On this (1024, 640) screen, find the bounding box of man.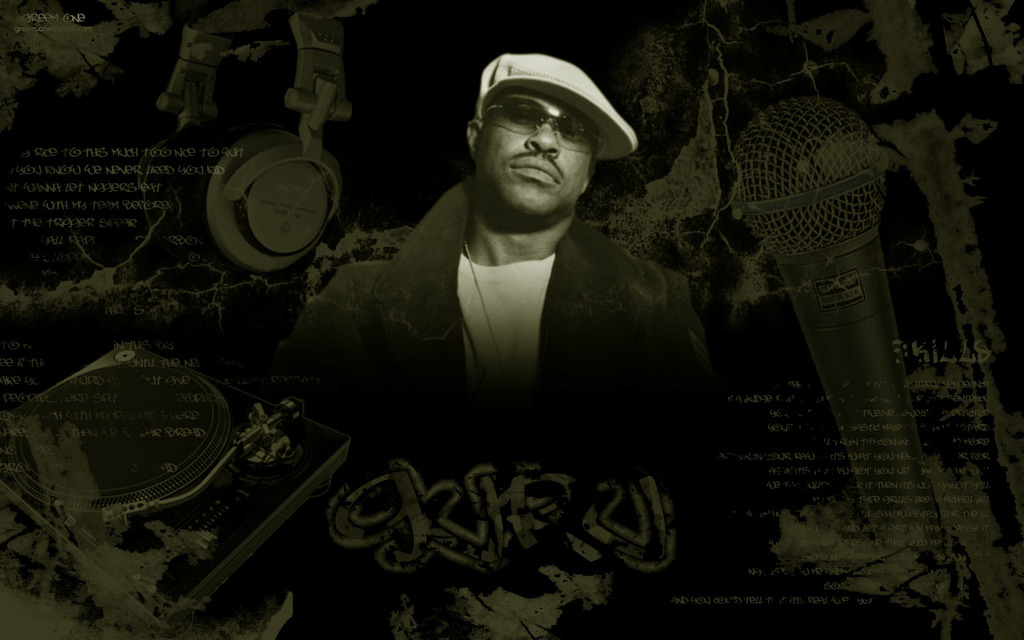
Bounding box: crop(295, 58, 655, 427).
